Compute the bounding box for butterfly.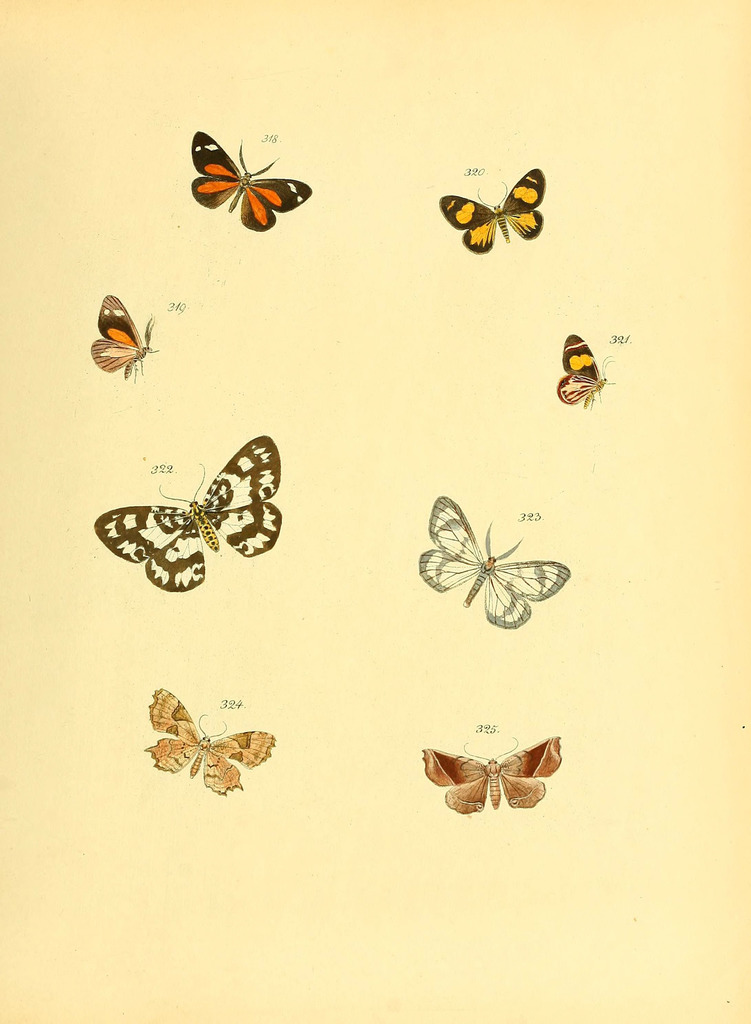
185 124 319 237.
